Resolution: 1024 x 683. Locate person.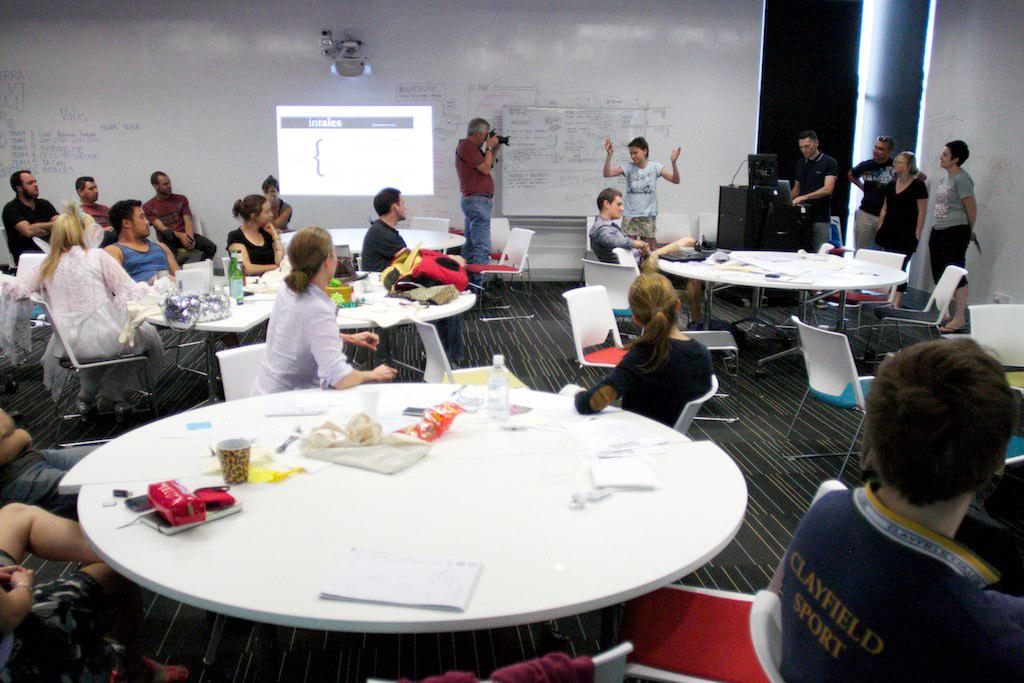
select_region(586, 190, 667, 286).
